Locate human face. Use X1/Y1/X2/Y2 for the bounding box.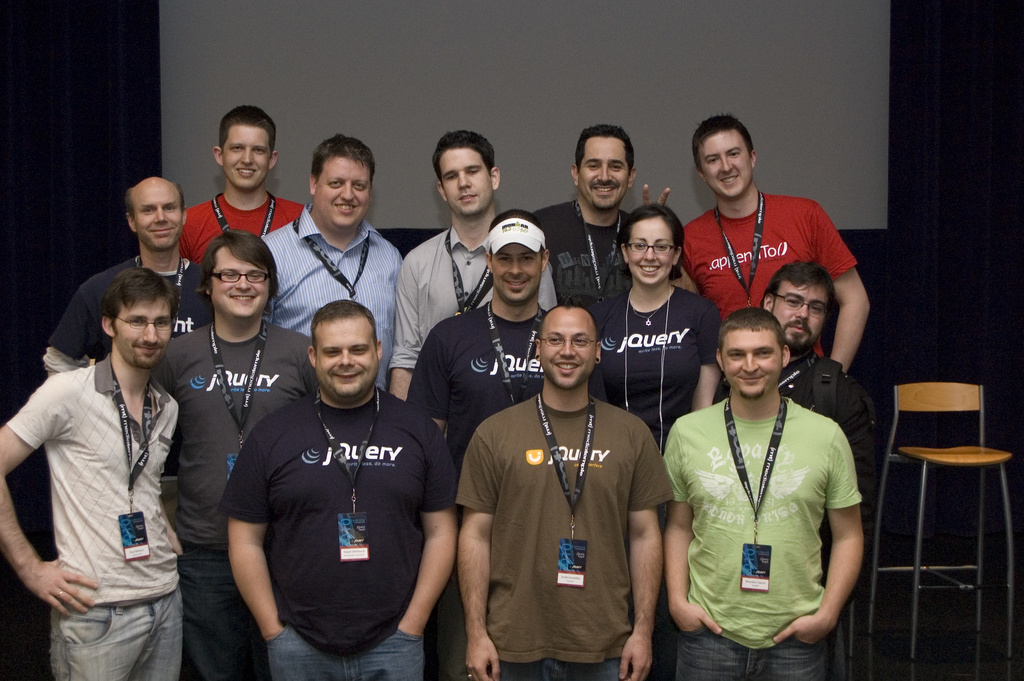
699/131/751/198.
